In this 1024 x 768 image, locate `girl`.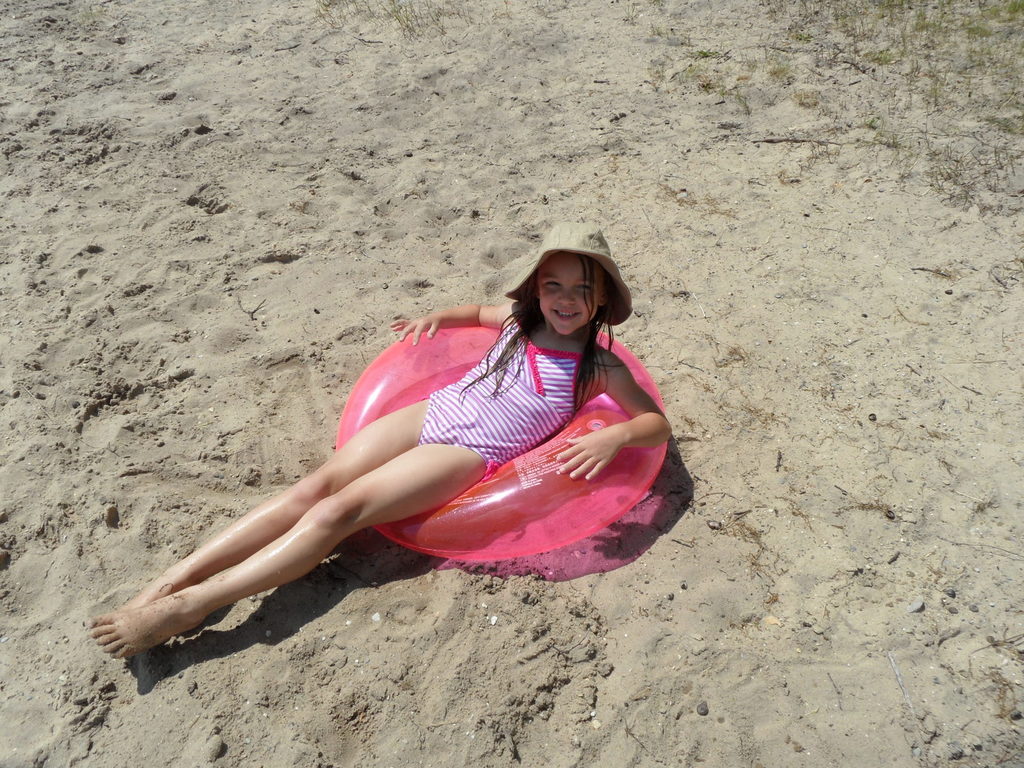
Bounding box: locate(85, 214, 673, 666).
